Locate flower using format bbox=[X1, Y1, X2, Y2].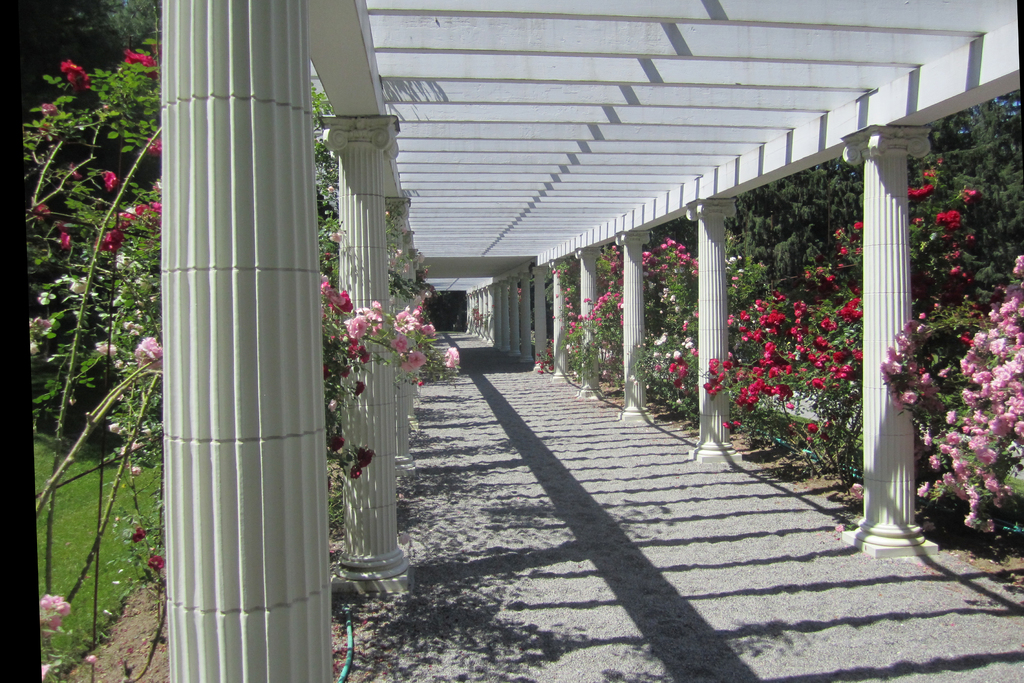
bbox=[335, 288, 353, 315].
